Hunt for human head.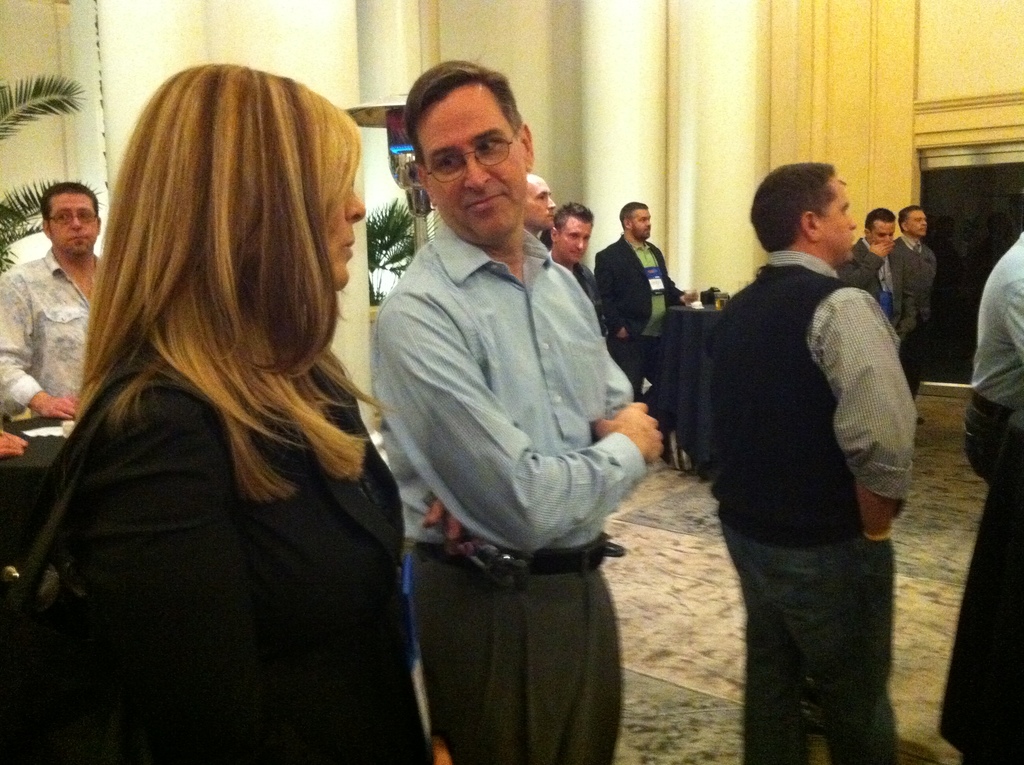
Hunted down at <bbox>545, 199, 595, 268</bbox>.
